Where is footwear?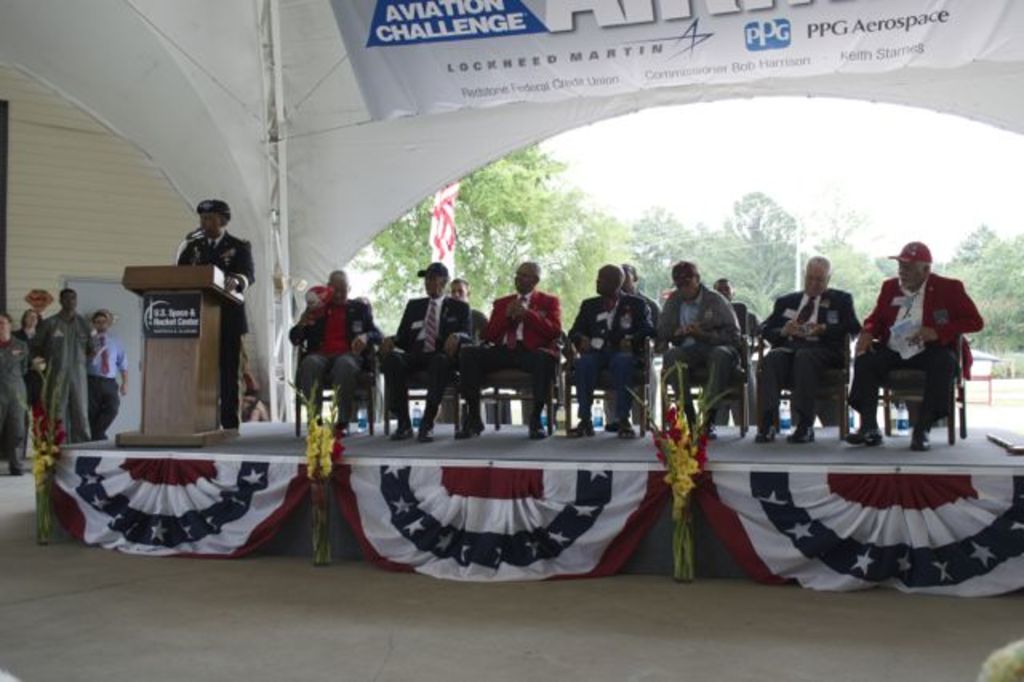
[left=845, top=423, right=882, bottom=447].
